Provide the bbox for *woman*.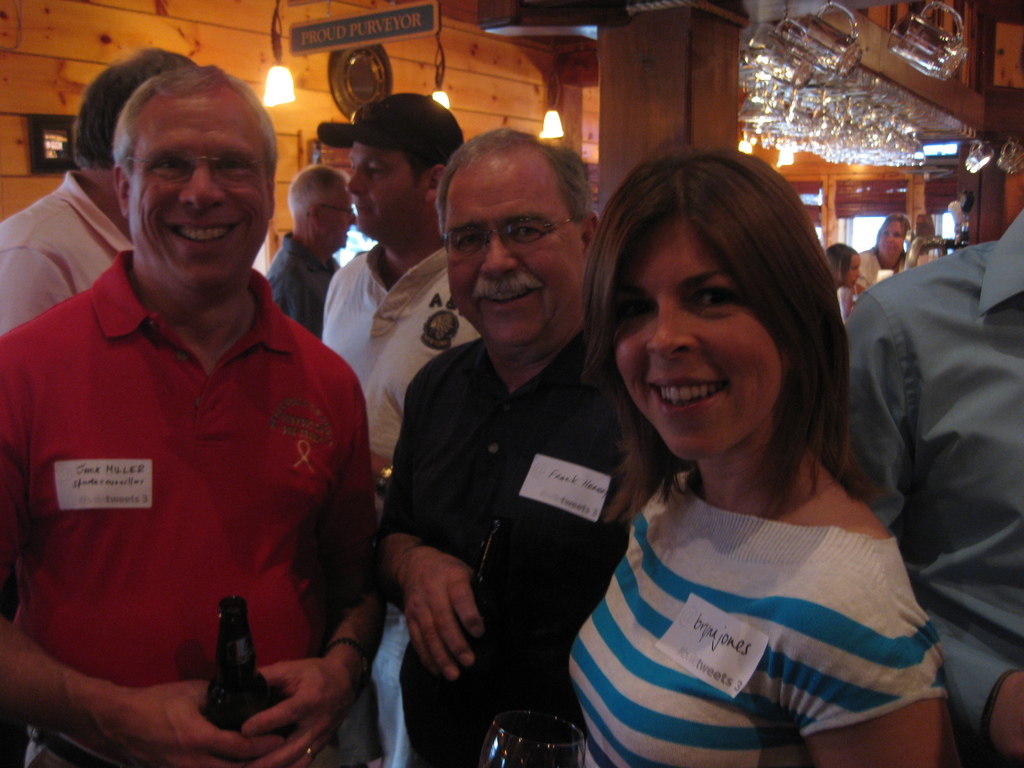
(left=824, top=243, right=868, bottom=319).
